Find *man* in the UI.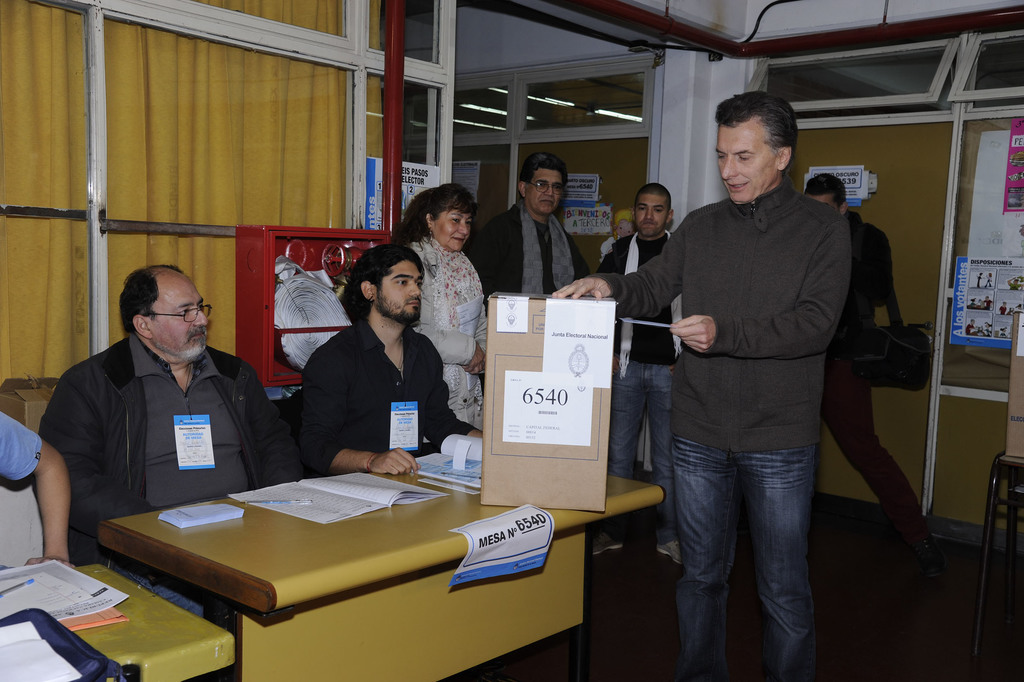
UI element at 589,181,682,569.
